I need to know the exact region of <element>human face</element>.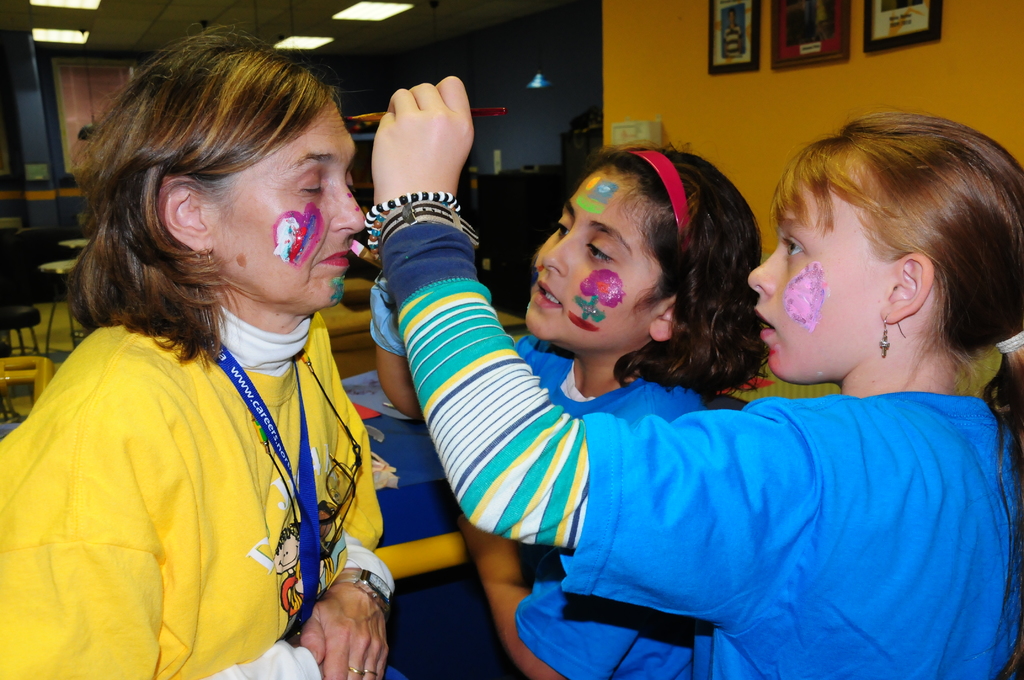
Region: crop(515, 158, 664, 348).
